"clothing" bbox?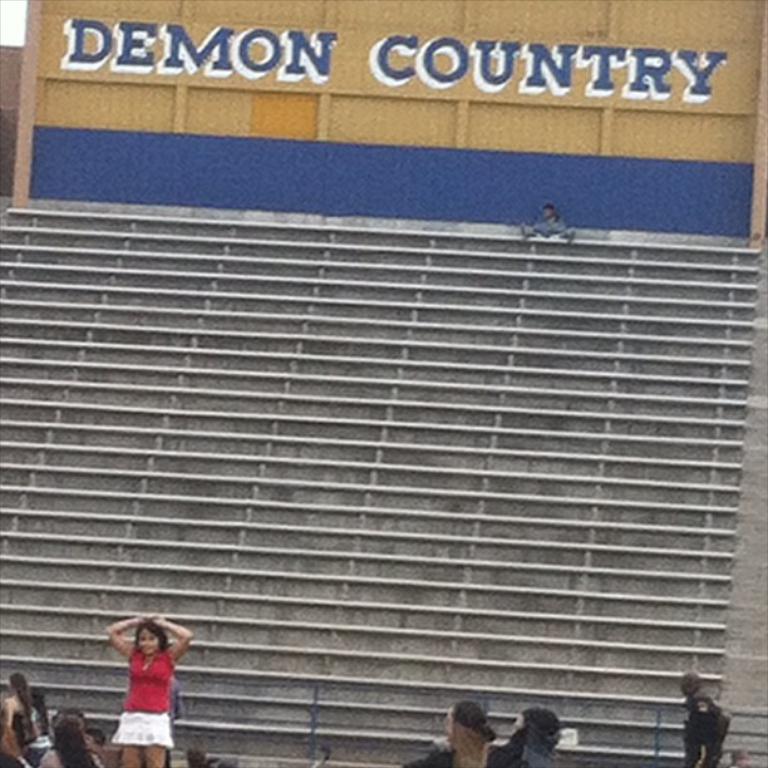
rect(107, 637, 183, 750)
